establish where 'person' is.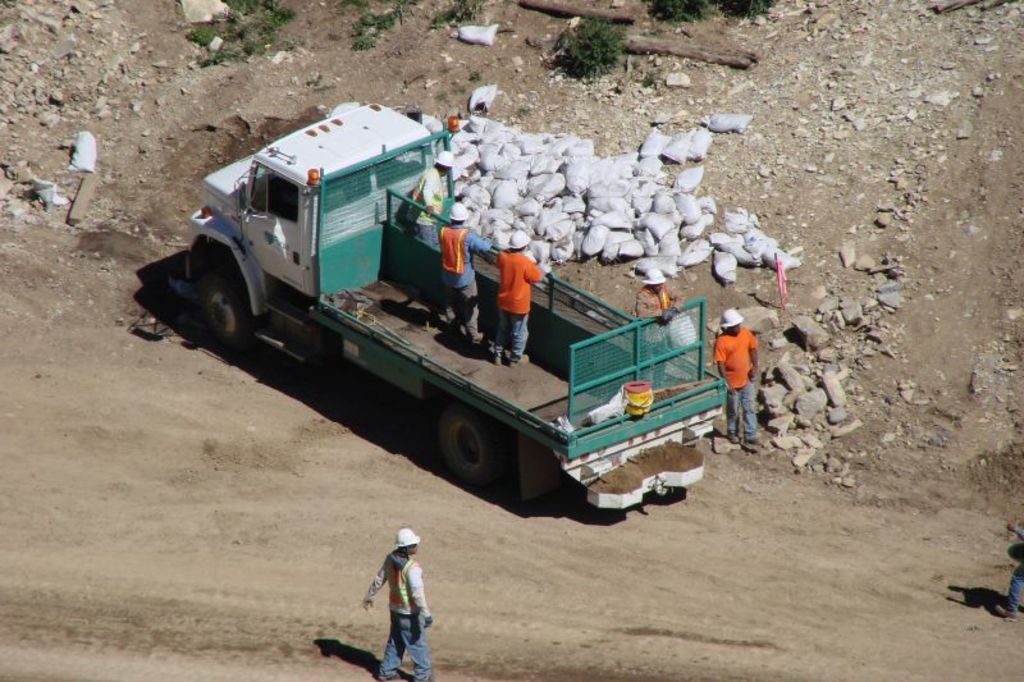
Established at 433,198,497,345.
